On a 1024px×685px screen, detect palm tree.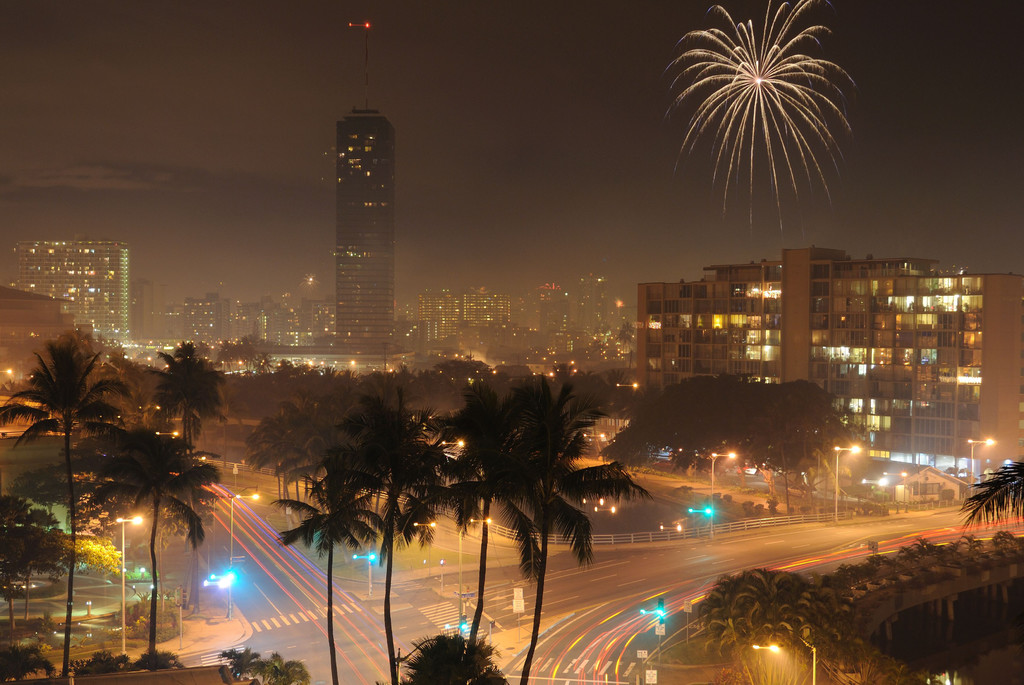
(960,451,1023,552).
